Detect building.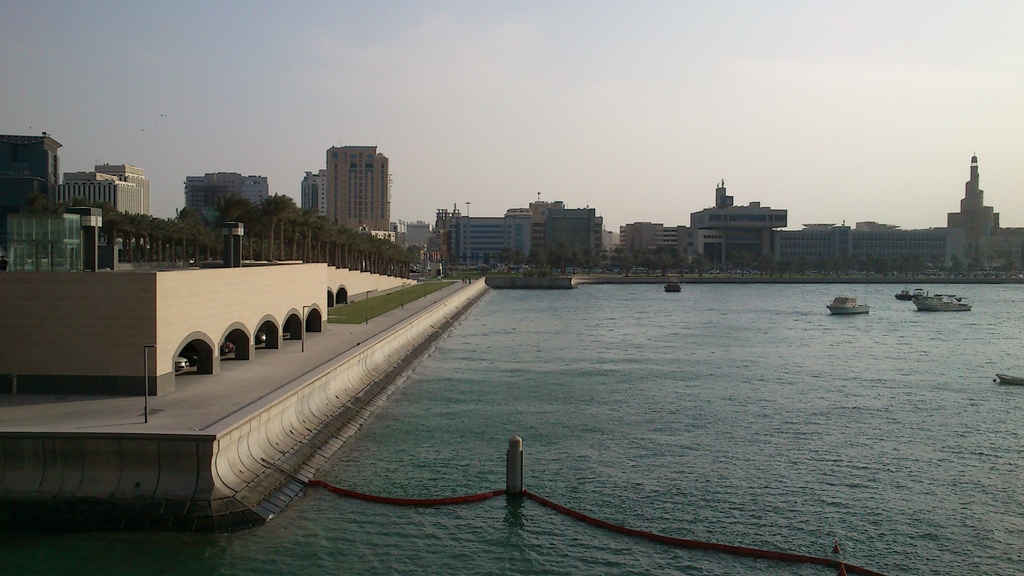
Detected at [184, 168, 277, 225].
